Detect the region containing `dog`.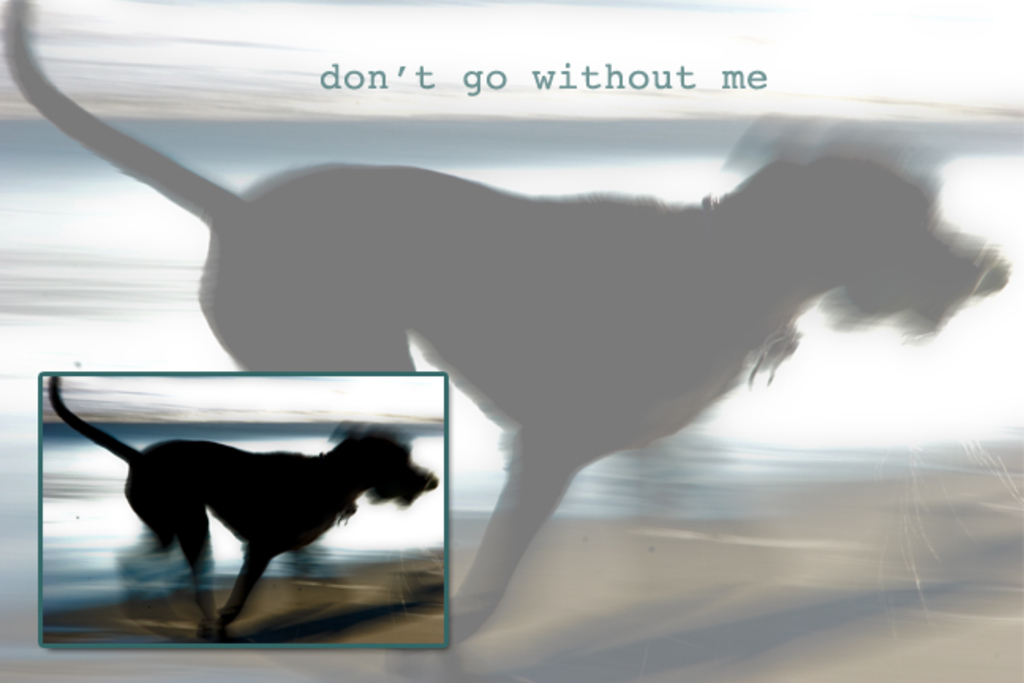
bbox=[3, 2, 1011, 636].
